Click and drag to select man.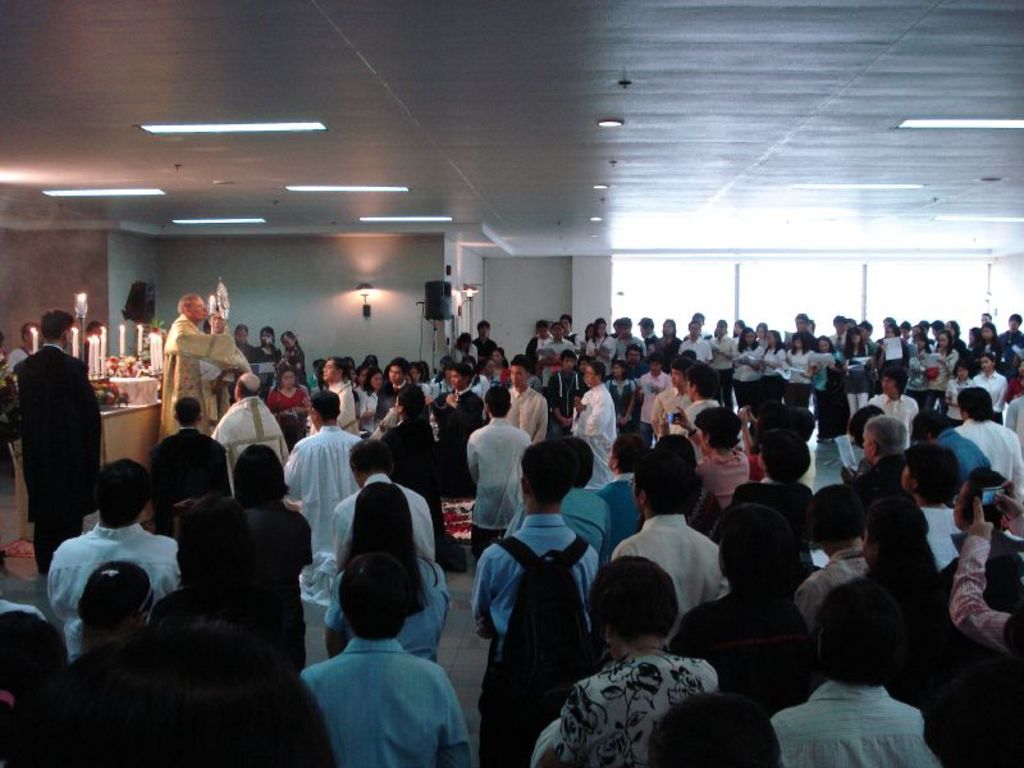
Selection: l=997, t=306, r=1023, b=369.
